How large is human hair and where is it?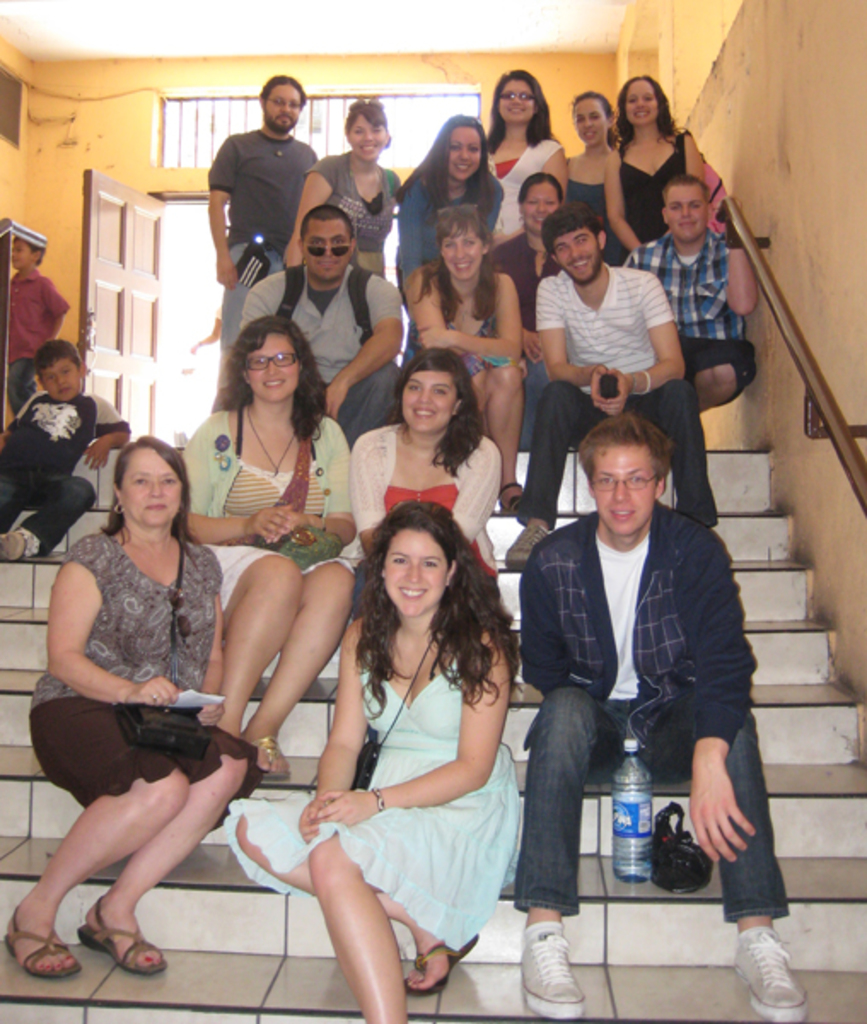
Bounding box: rect(299, 205, 353, 242).
